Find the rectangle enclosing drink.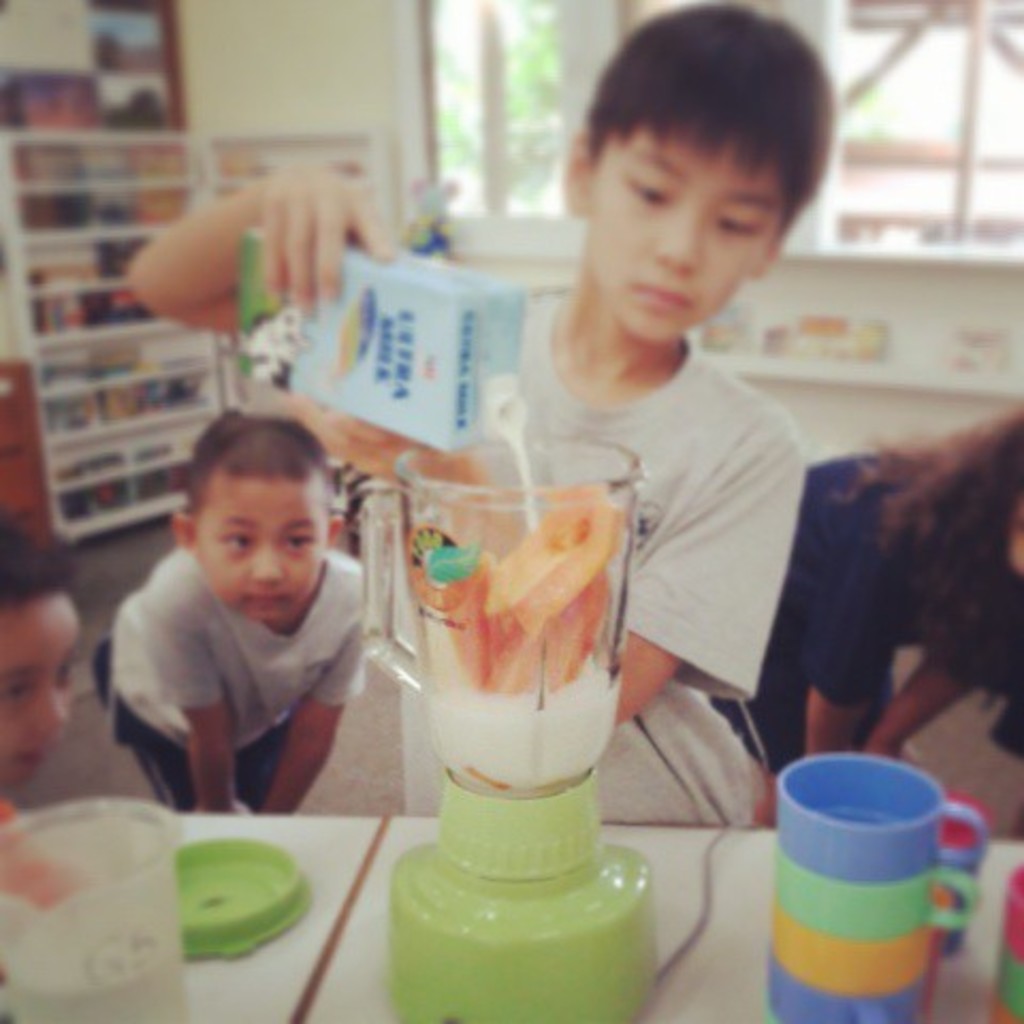
x1=11 y1=907 x2=183 y2=1022.
